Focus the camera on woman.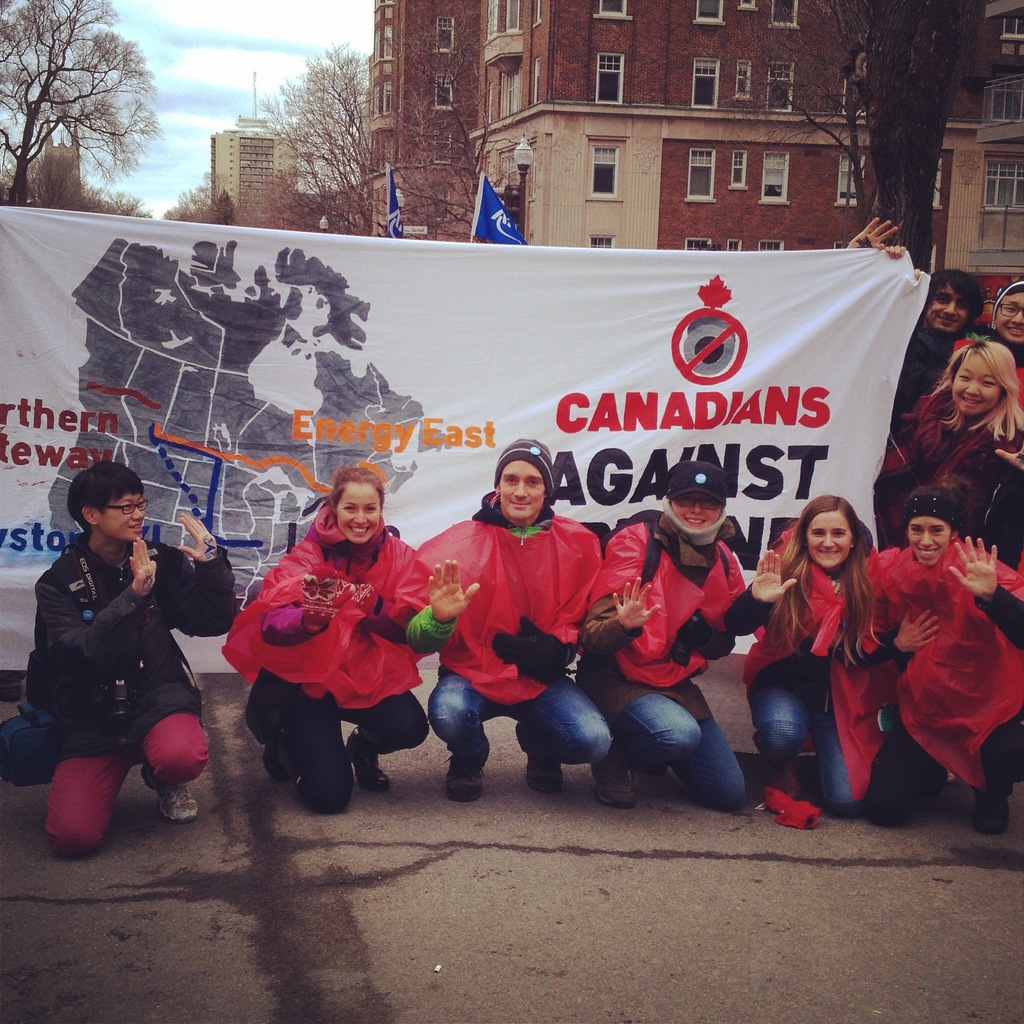
Focus region: (717,489,903,813).
